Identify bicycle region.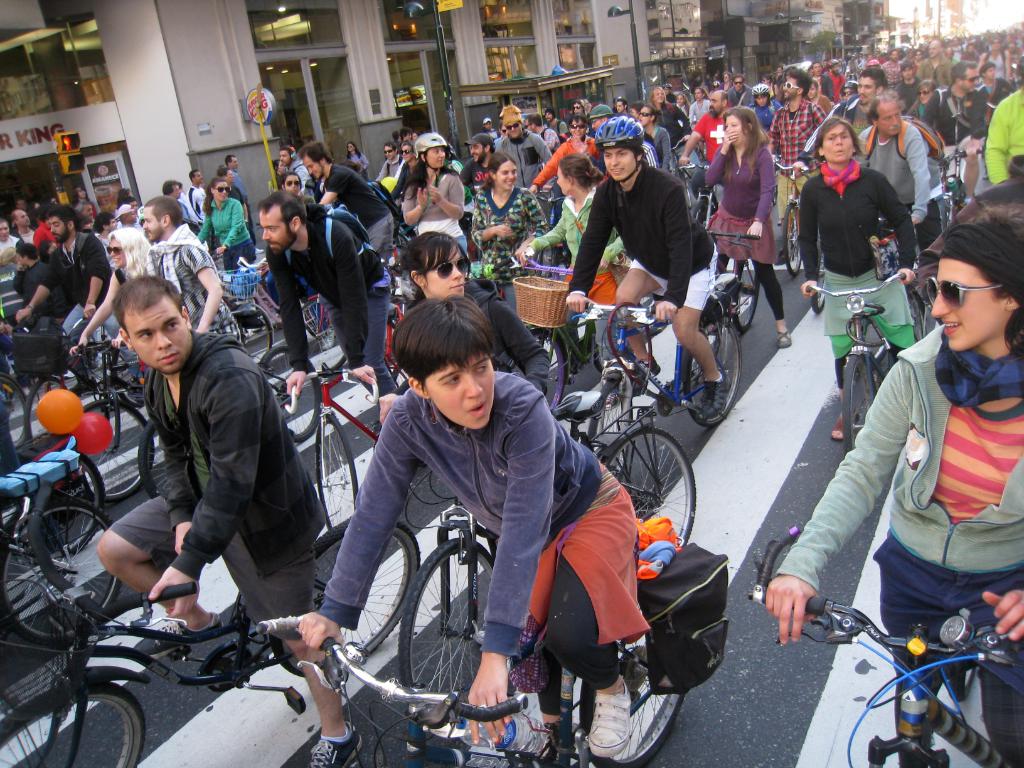
Region: pyautogui.locateOnScreen(216, 232, 285, 365).
